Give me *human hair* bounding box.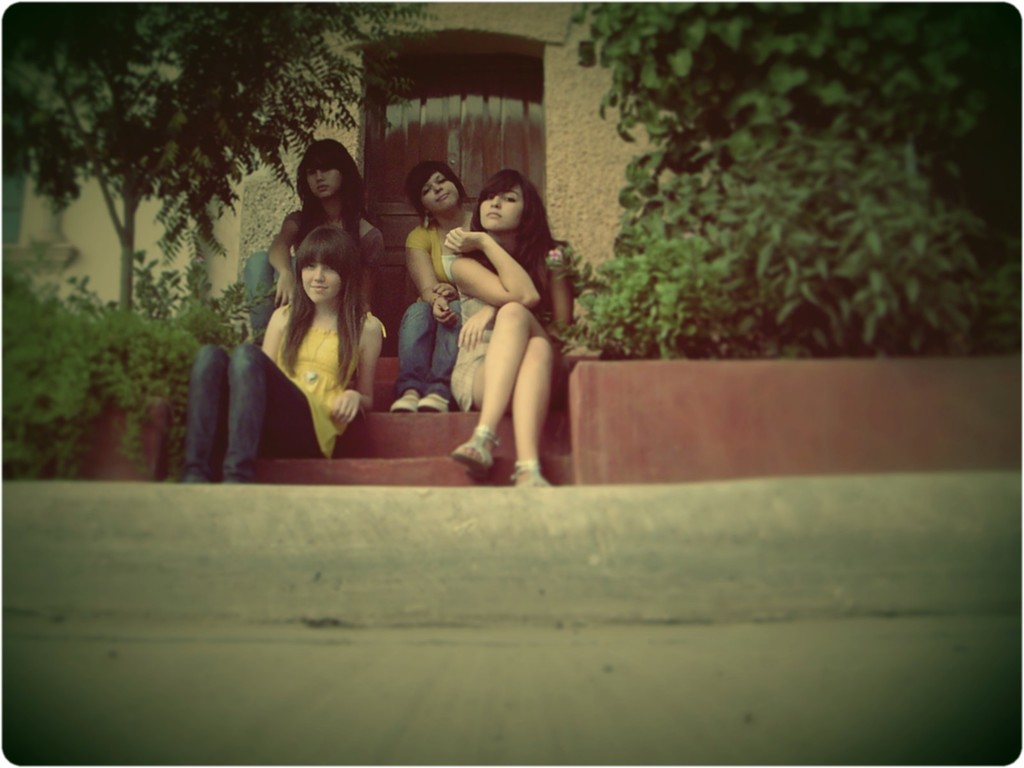
BBox(275, 200, 365, 356).
